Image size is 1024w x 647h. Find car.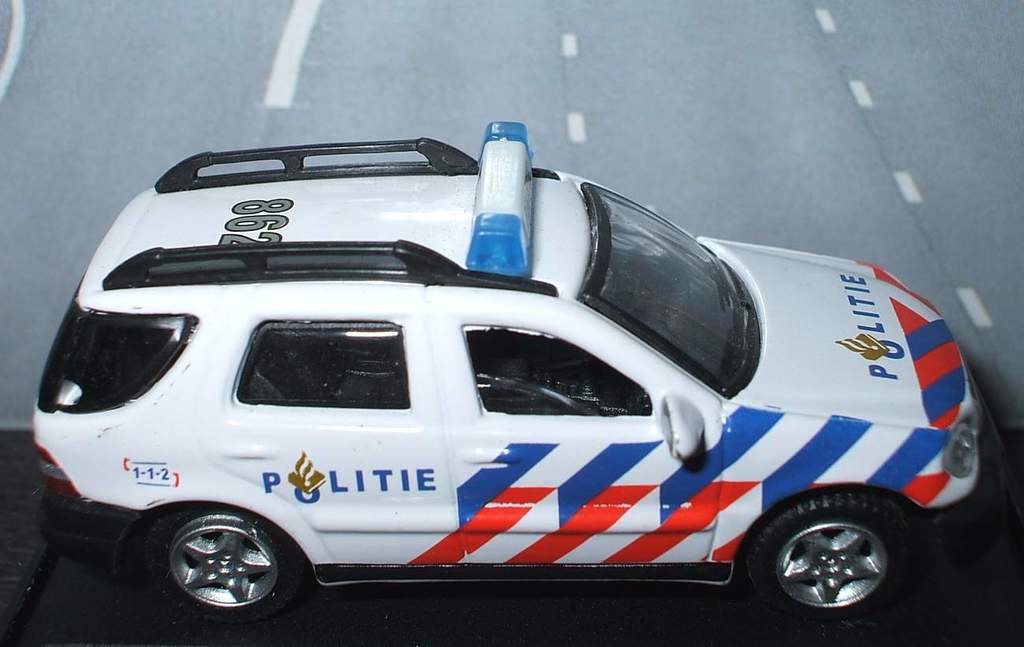
Rect(33, 121, 1004, 624).
